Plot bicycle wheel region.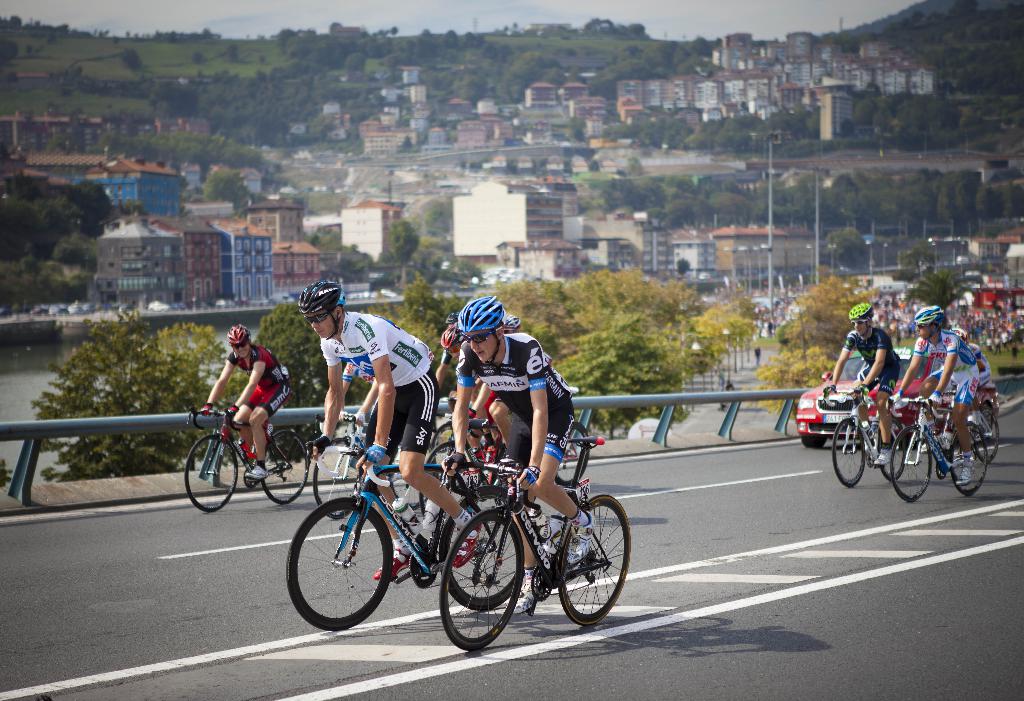
Plotted at x1=312 y1=440 x2=364 y2=522.
